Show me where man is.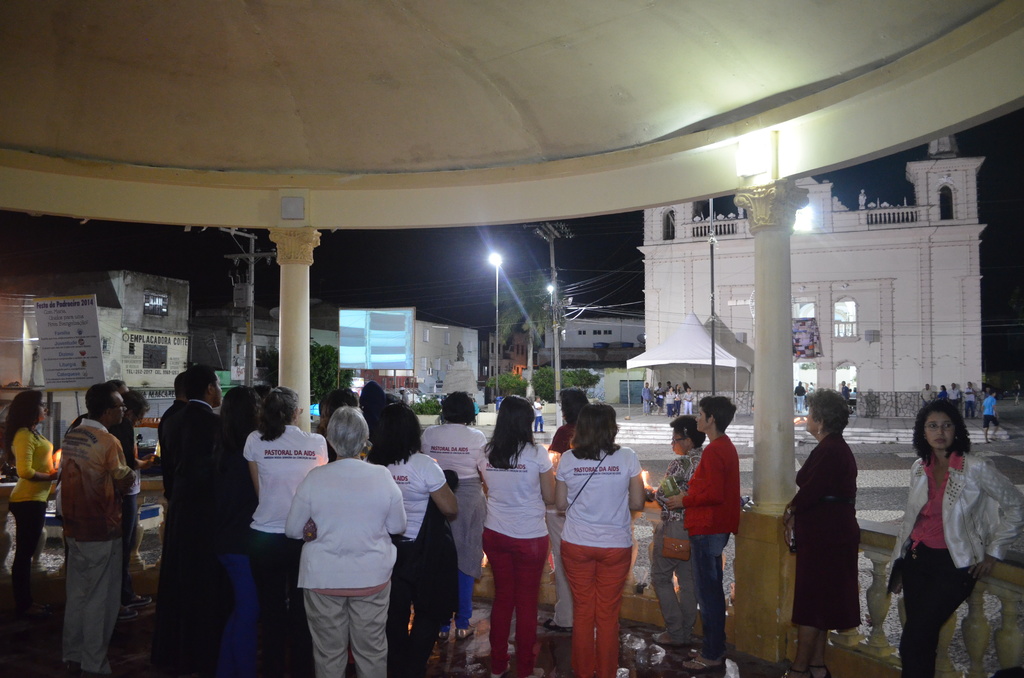
man is at BBox(62, 397, 145, 677).
